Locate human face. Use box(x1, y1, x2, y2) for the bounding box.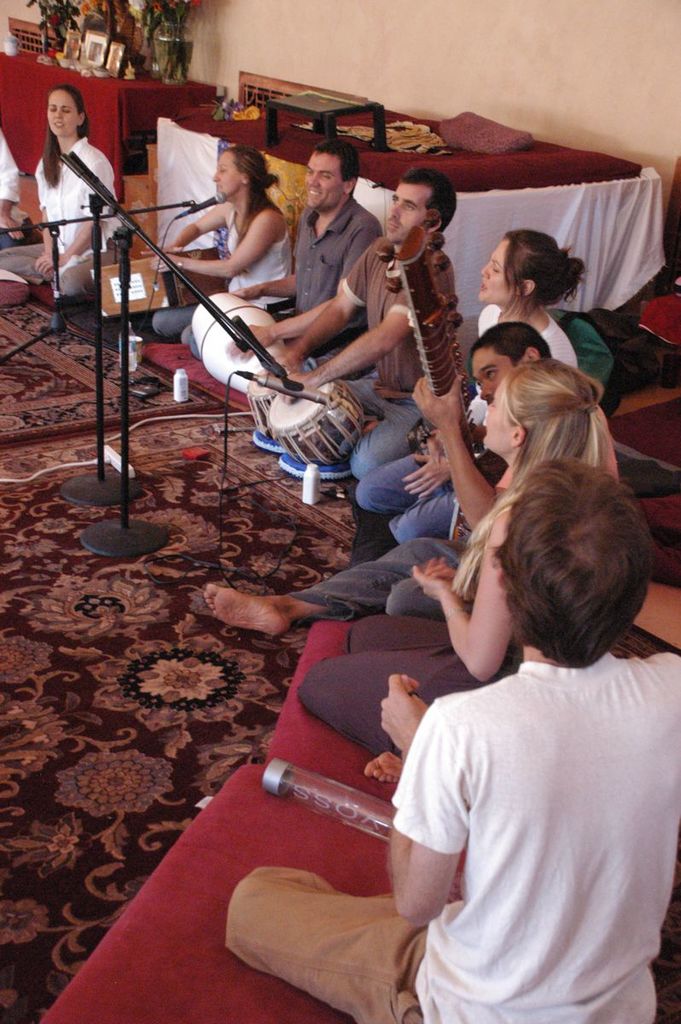
box(384, 180, 428, 236).
